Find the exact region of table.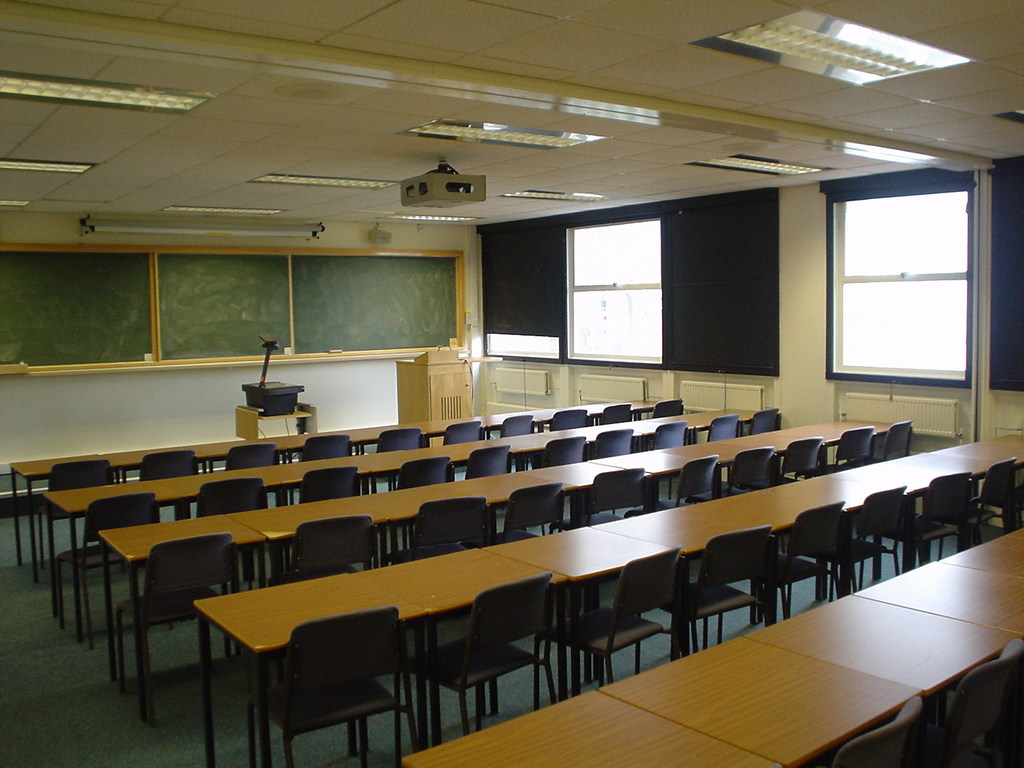
Exact region: crop(404, 686, 780, 767).
